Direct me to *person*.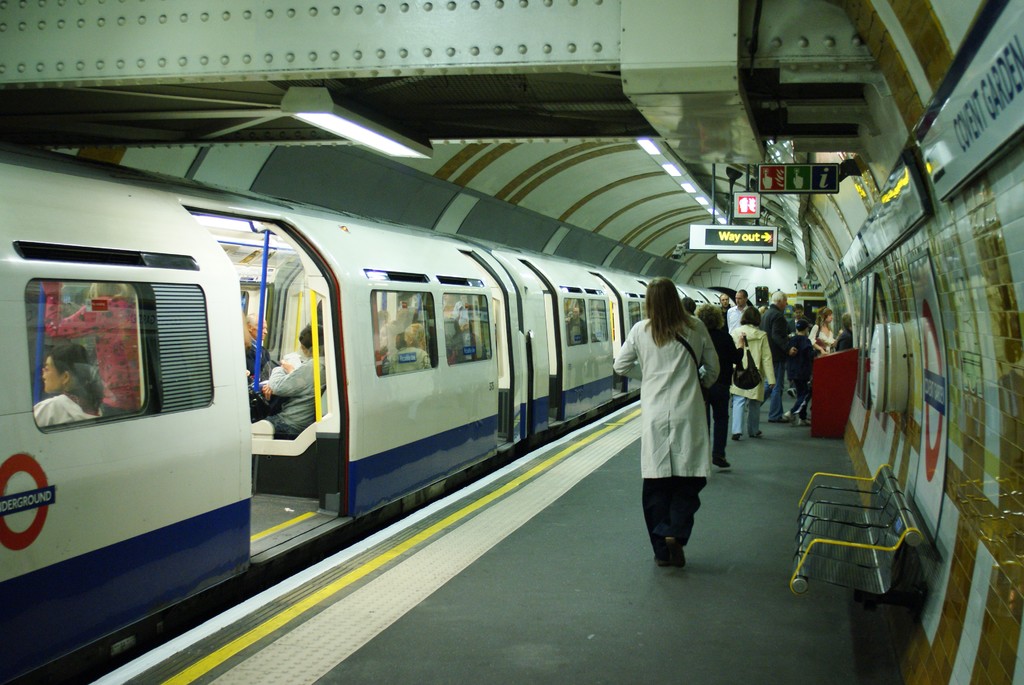
Direction: [x1=253, y1=318, x2=337, y2=442].
